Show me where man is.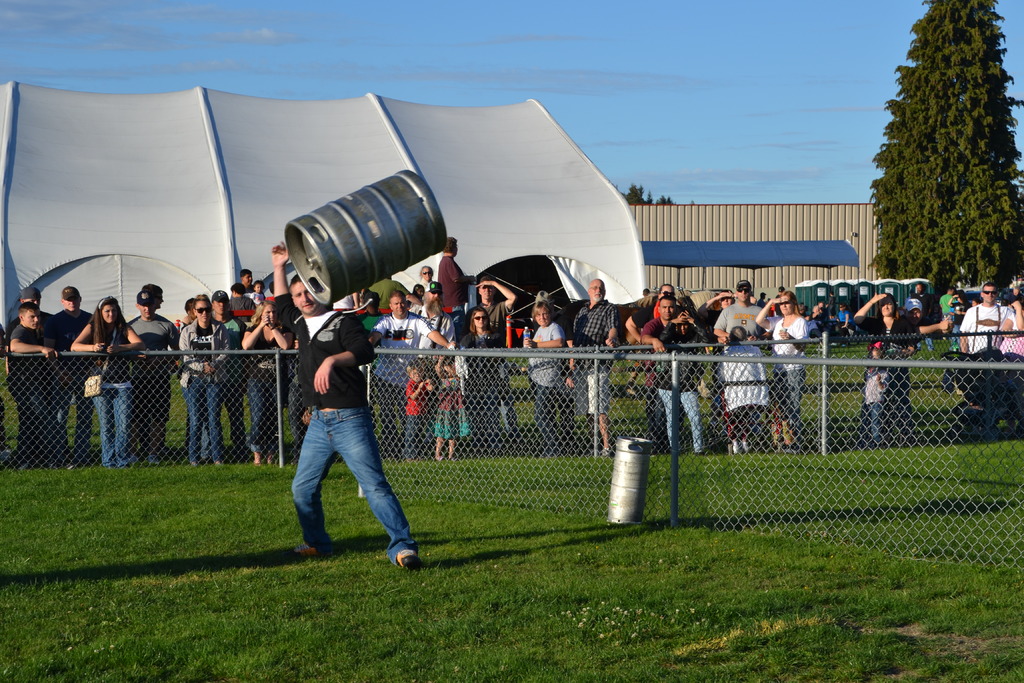
man is at pyautogui.locateOnScreen(637, 292, 710, 454).
